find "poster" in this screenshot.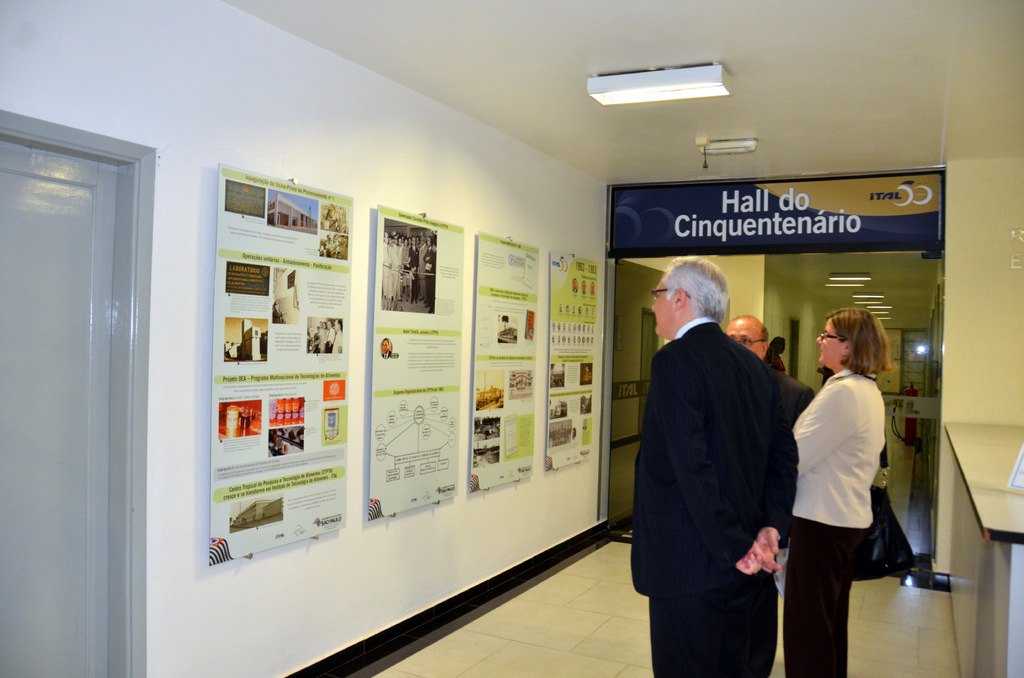
The bounding box for "poster" is (548,254,595,471).
